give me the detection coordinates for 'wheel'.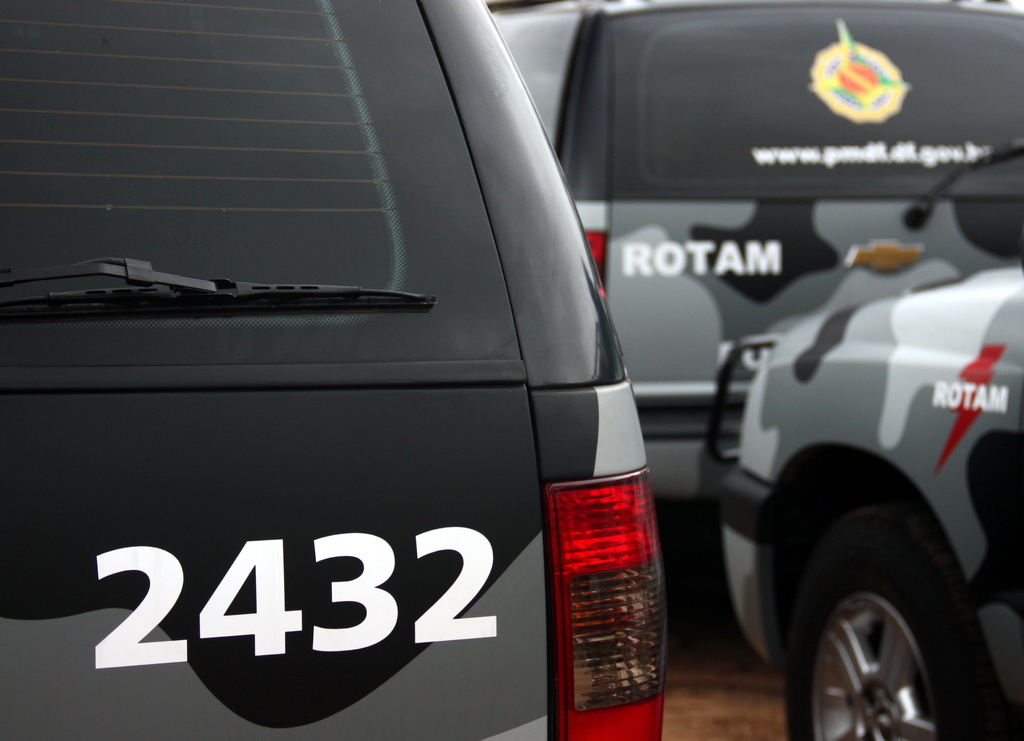
<bbox>772, 502, 1000, 740</bbox>.
